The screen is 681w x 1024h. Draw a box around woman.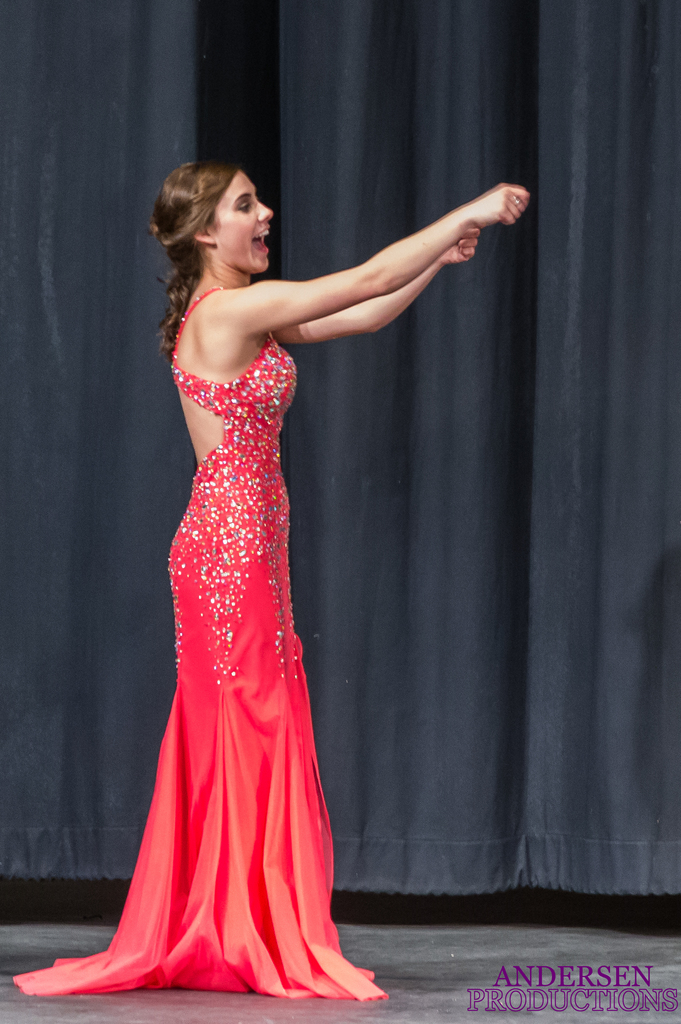
crop(67, 169, 442, 989).
